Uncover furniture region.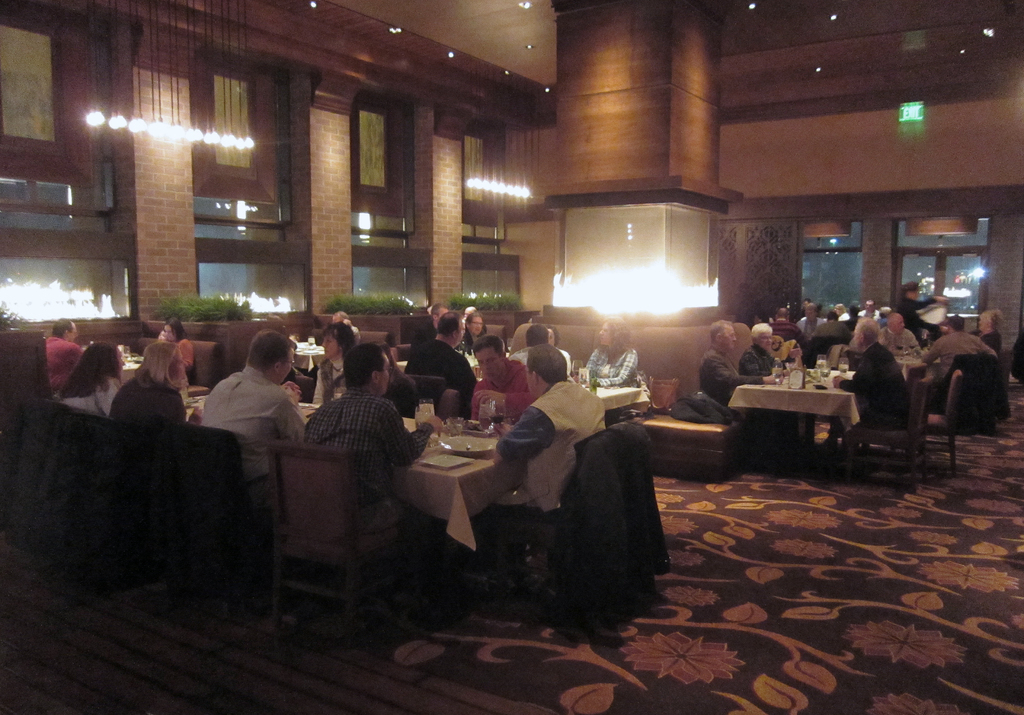
Uncovered: 124:334:227:399.
